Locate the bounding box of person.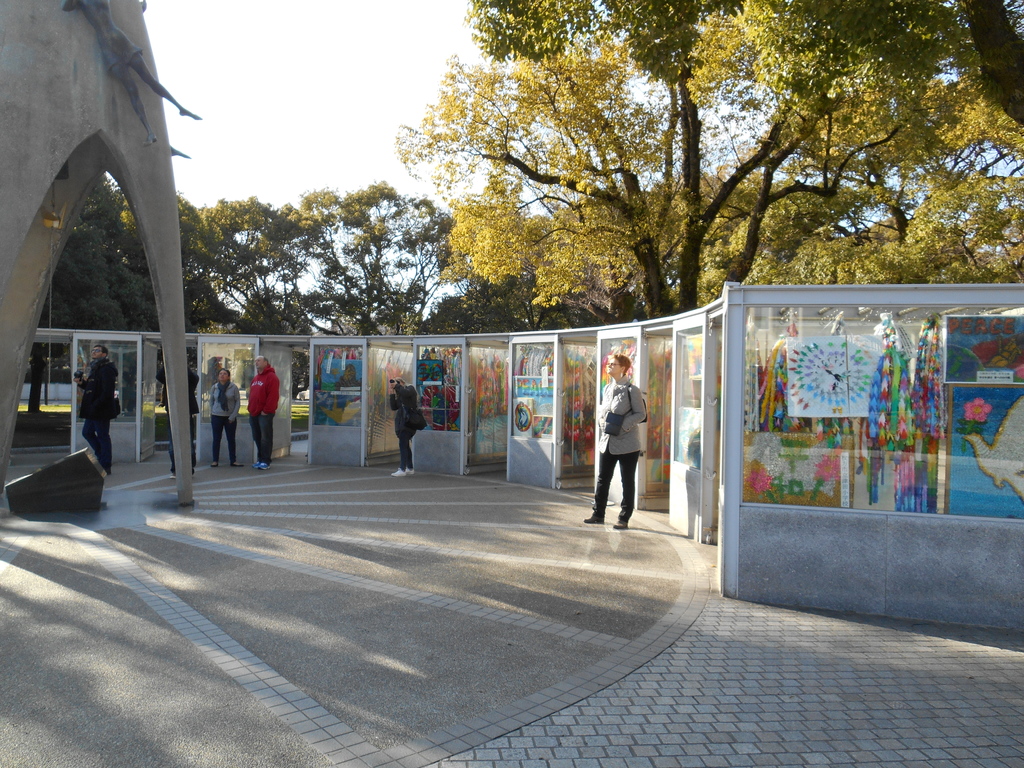
Bounding box: 154 356 206 488.
